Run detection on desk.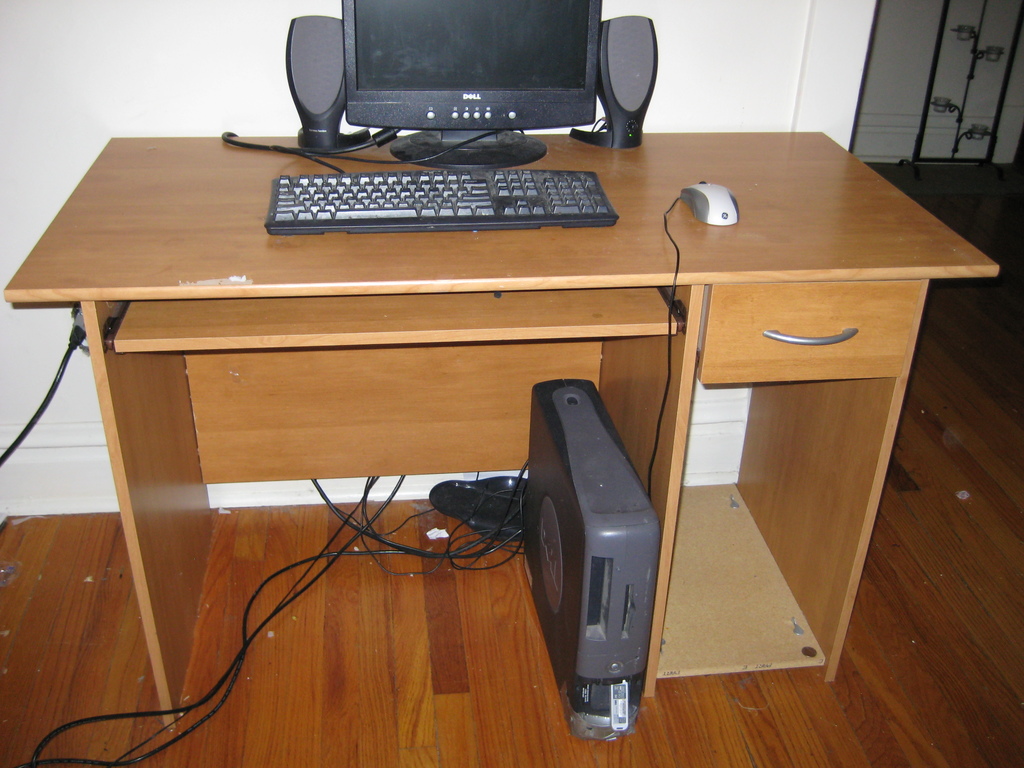
Result: 0, 131, 999, 733.
